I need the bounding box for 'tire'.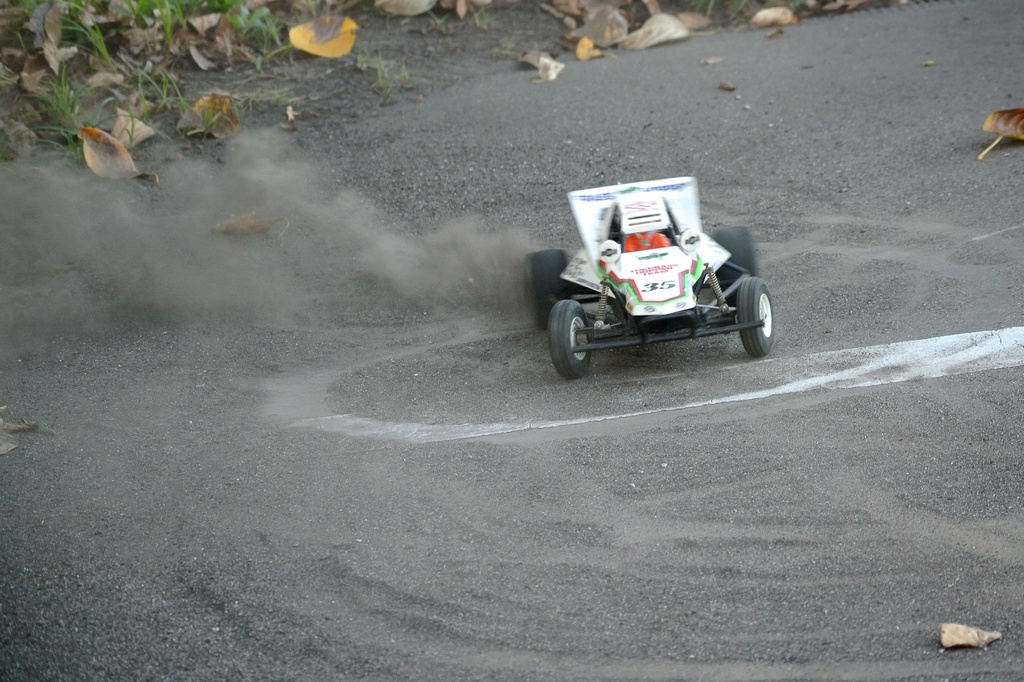
Here it is: pyautogui.locateOnScreen(731, 275, 774, 355).
